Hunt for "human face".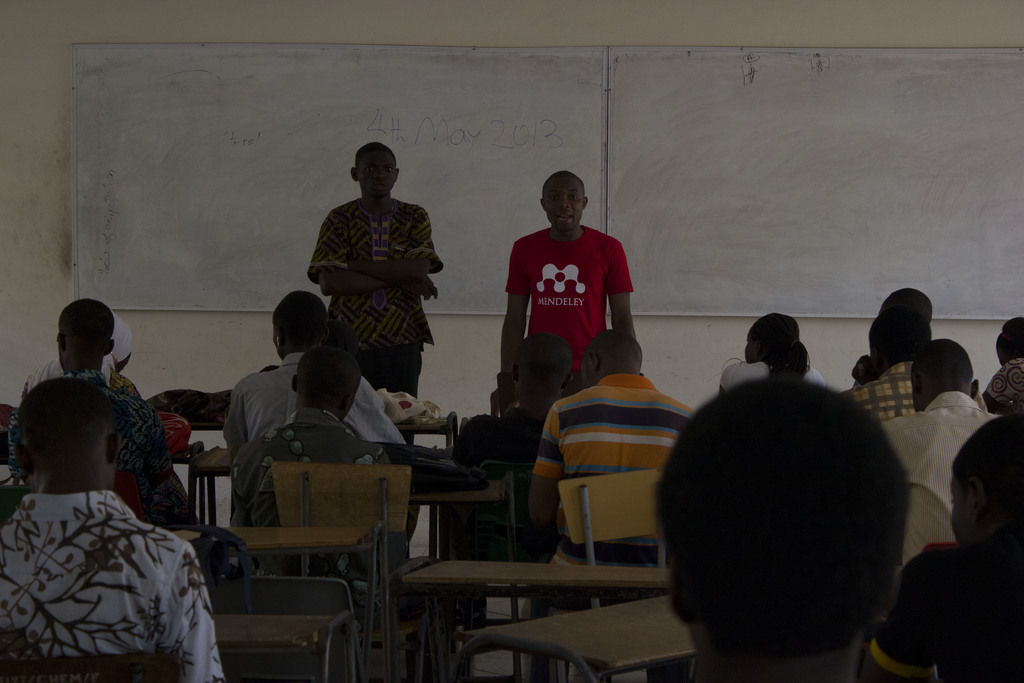
Hunted down at Rect(538, 175, 584, 233).
